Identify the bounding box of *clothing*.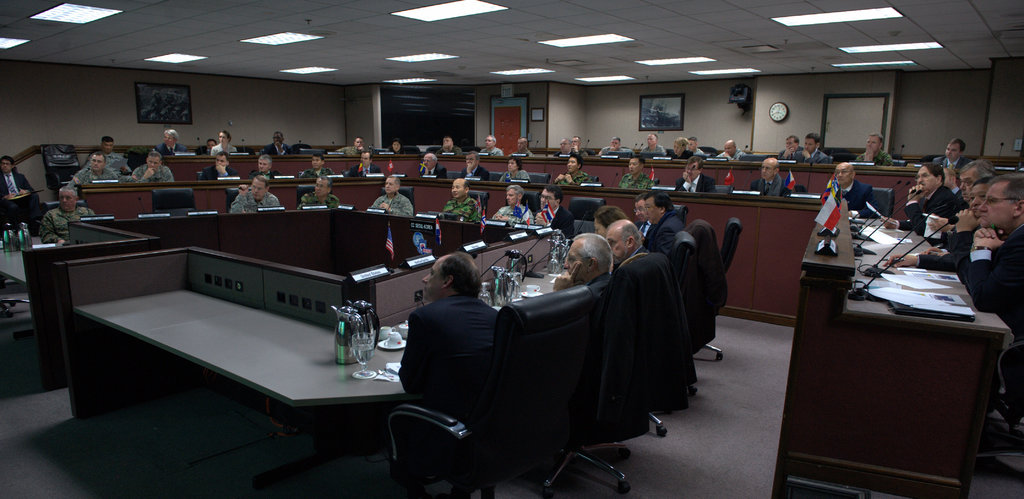
locate(660, 147, 689, 159).
